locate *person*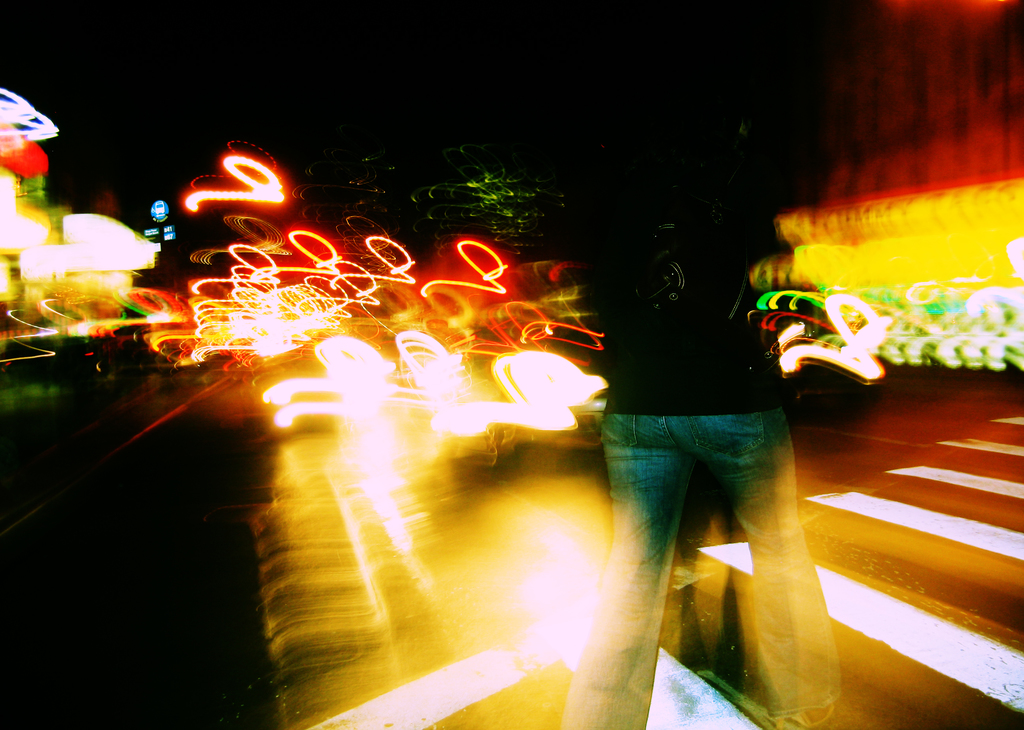
(561, 57, 842, 721)
